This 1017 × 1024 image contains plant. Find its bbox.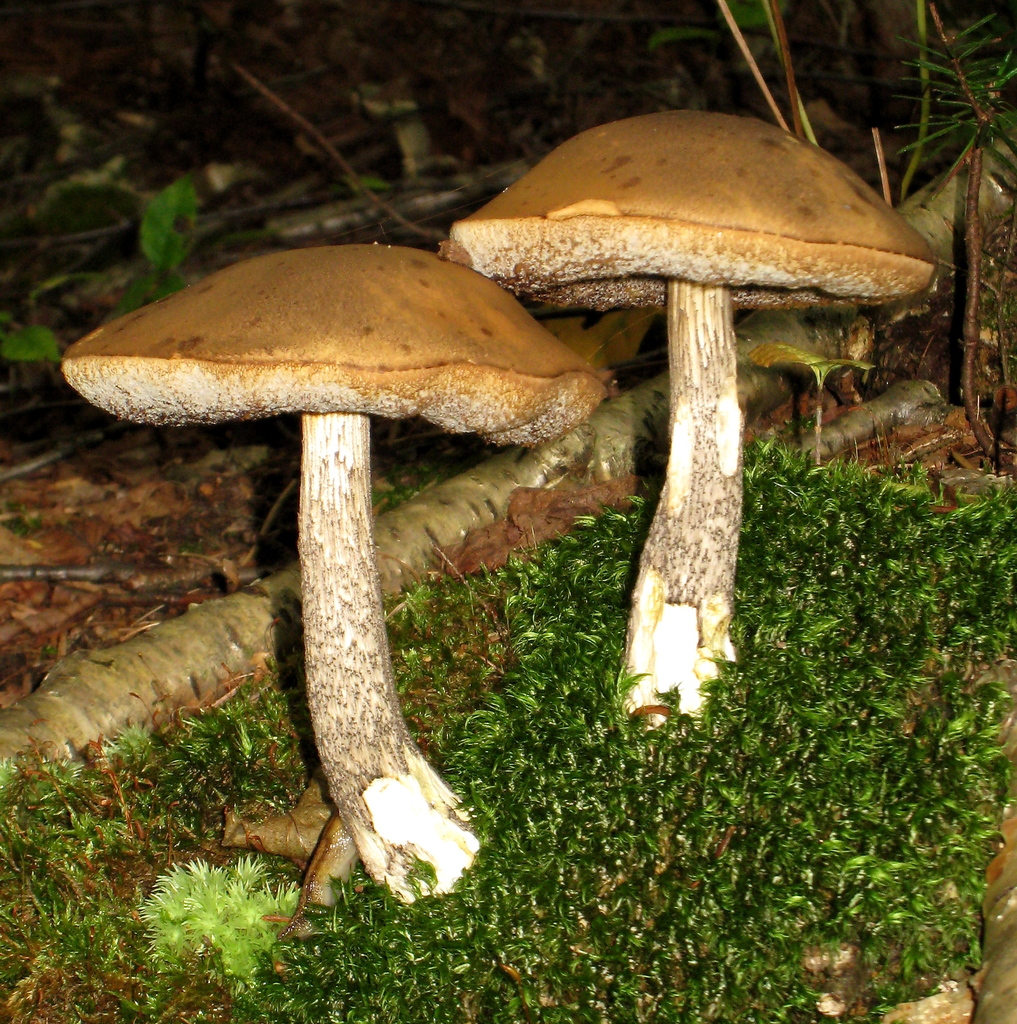
pyautogui.locateOnScreen(420, 121, 950, 728).
